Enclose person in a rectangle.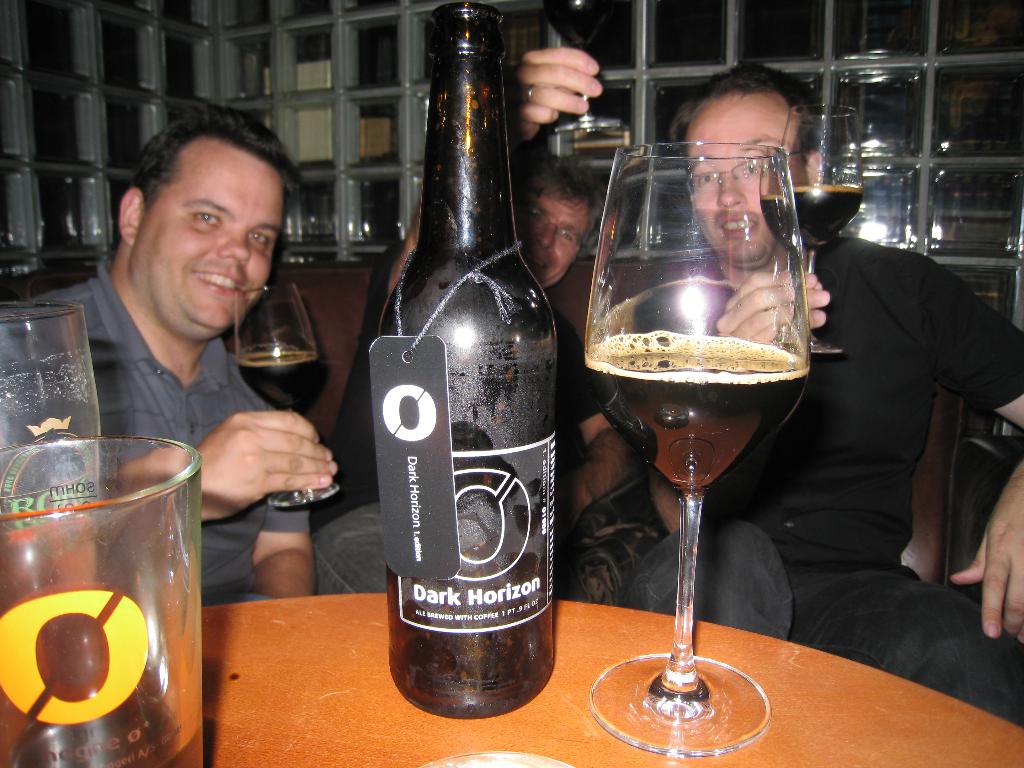
bbox(313, 51, 673, 609).
